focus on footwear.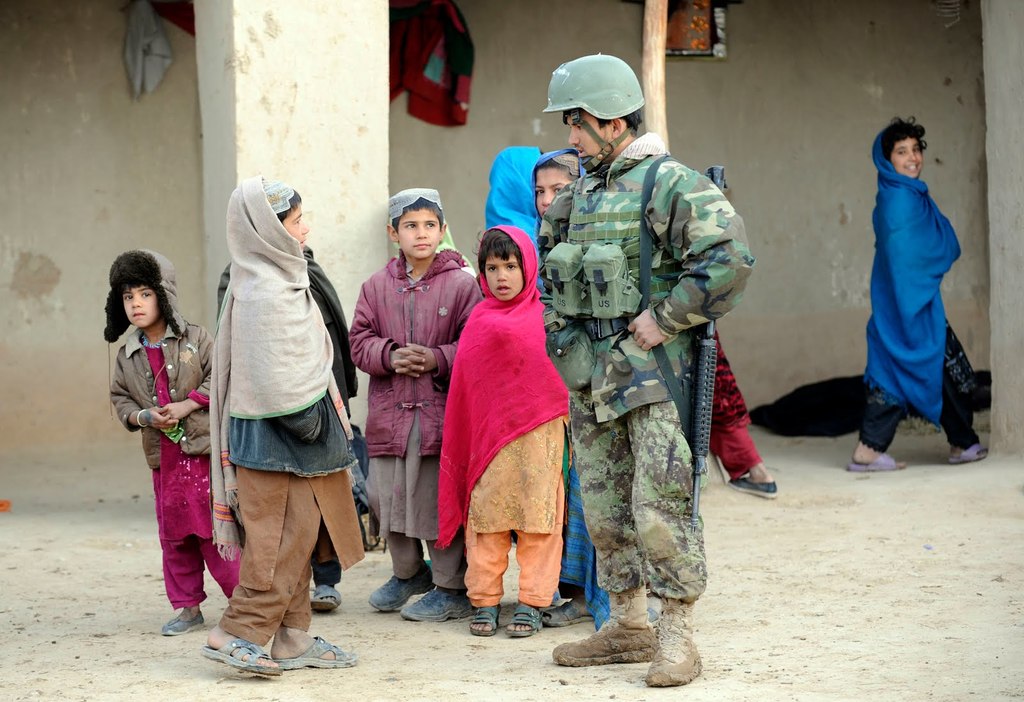
Focused at [307, 583, 341, 613].
